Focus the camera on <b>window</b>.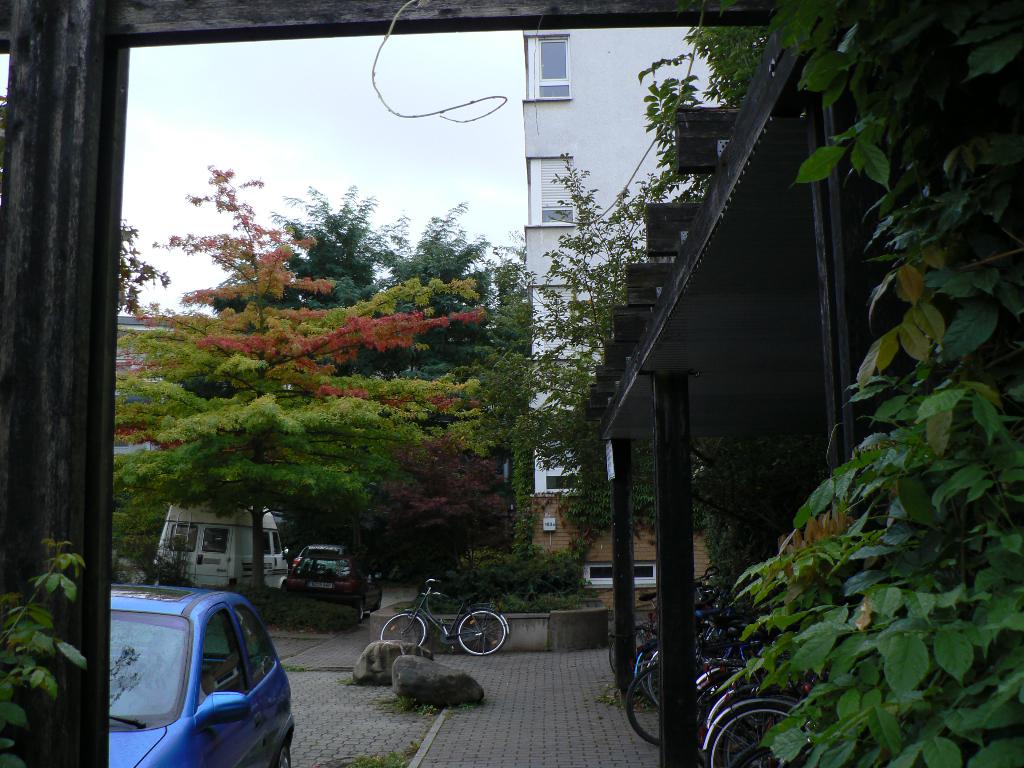
Focus region: <box>522,29,575,97</box>.
